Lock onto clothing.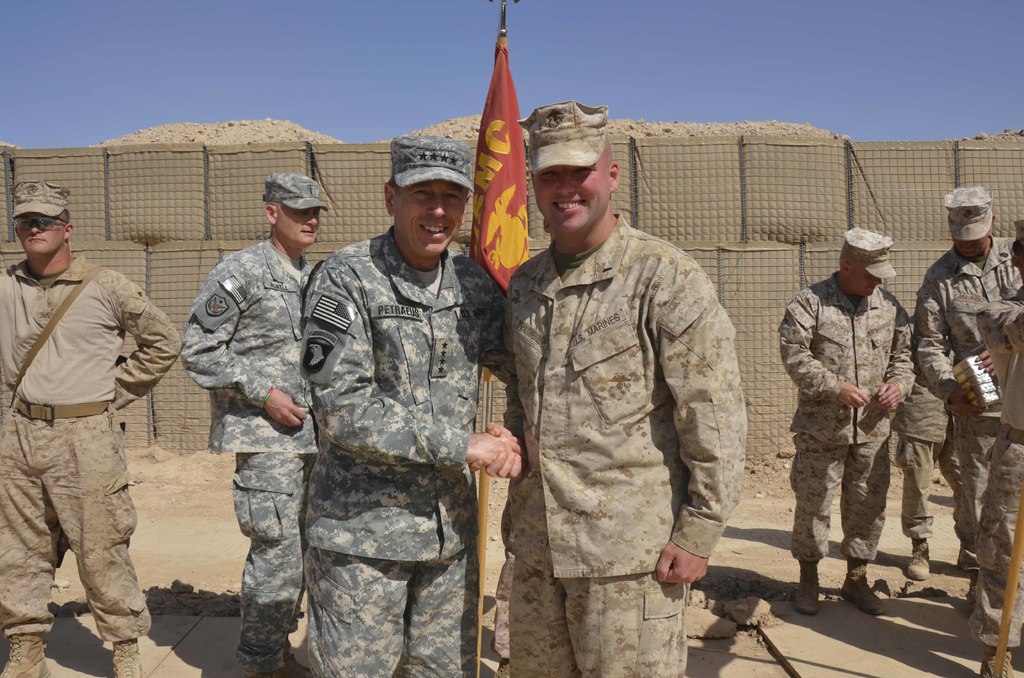
Locked: [481, 150, 747, 638].
